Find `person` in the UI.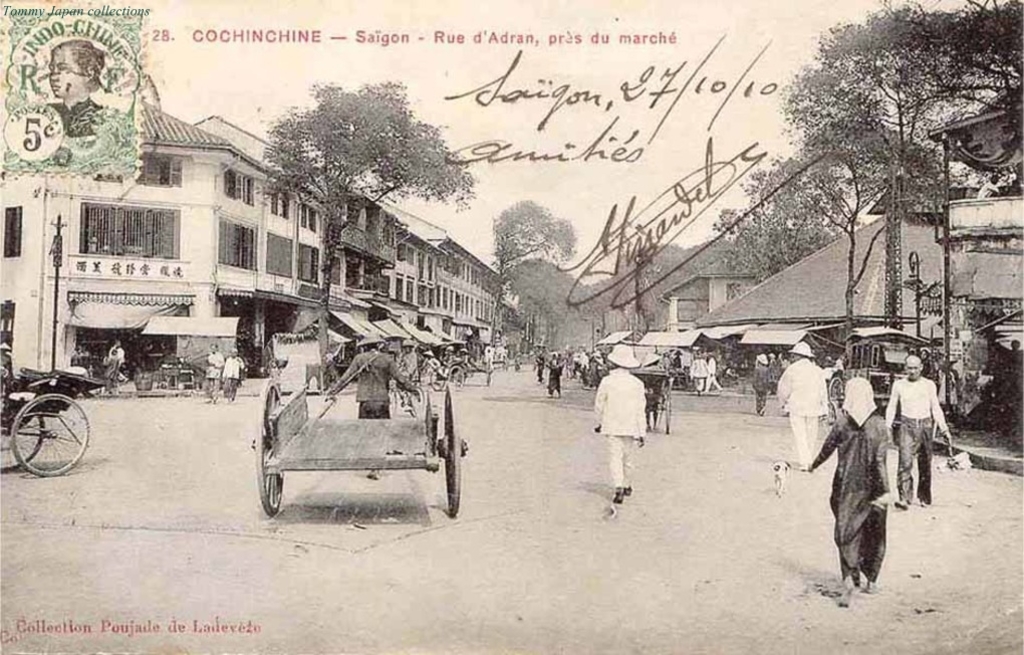
UI element at box=[220, 348, 245, 404].
